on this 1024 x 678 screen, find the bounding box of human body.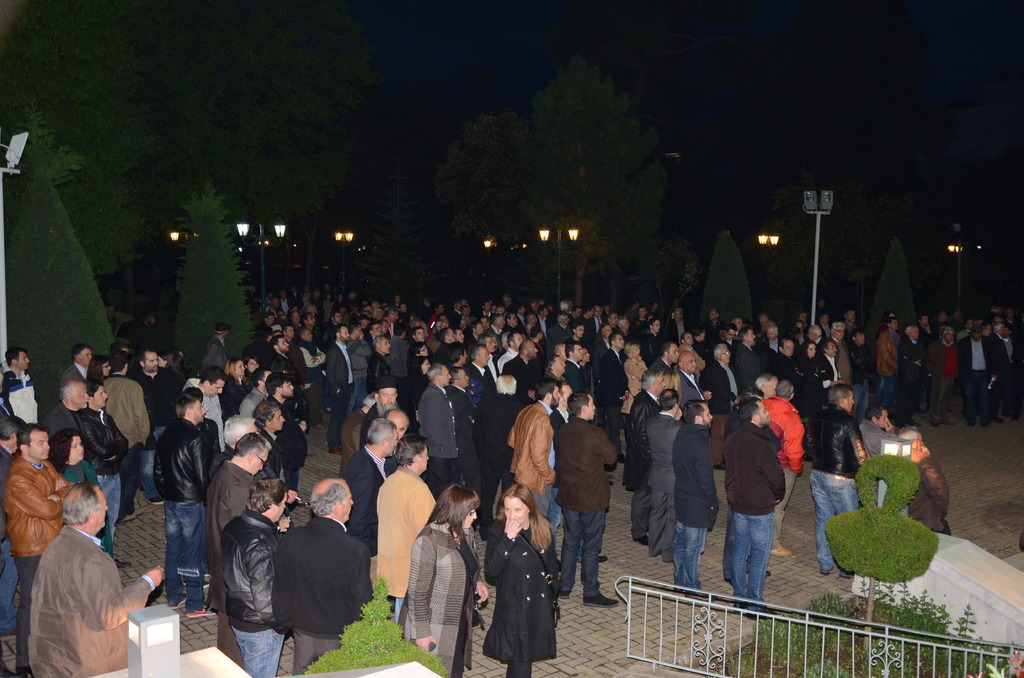
Bounding box: x1=719, y1=419, x2=772, y2=614.
